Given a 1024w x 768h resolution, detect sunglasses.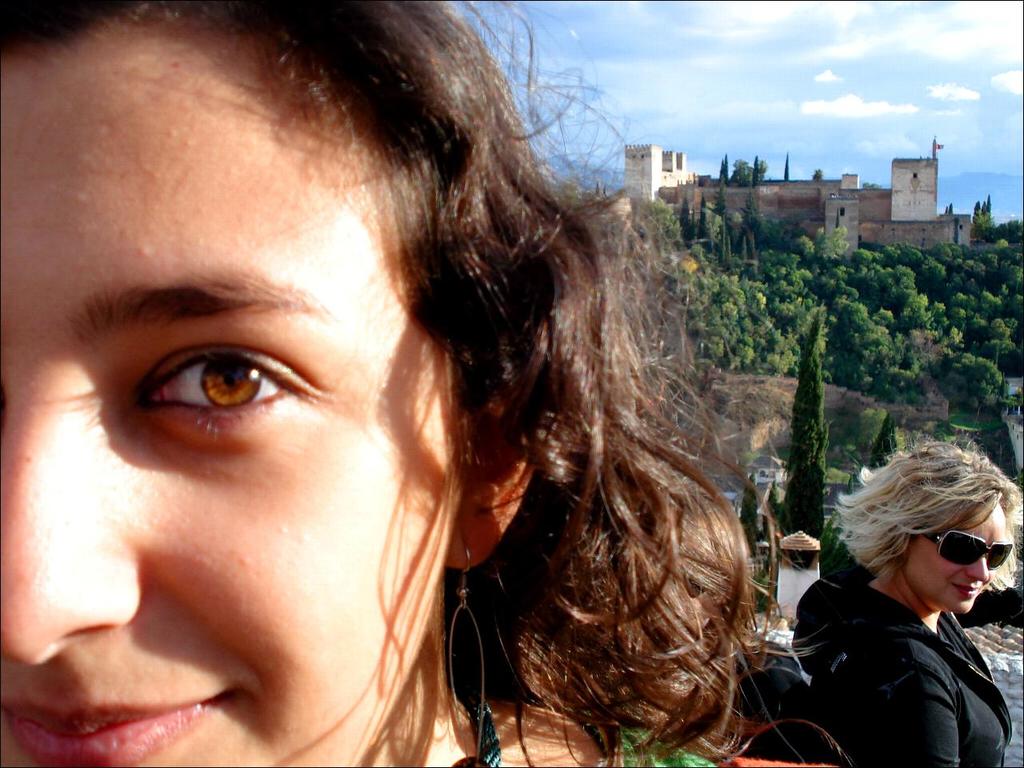
{"left": 918, "top": 529, "right": 1011, "bottom": 566}.
